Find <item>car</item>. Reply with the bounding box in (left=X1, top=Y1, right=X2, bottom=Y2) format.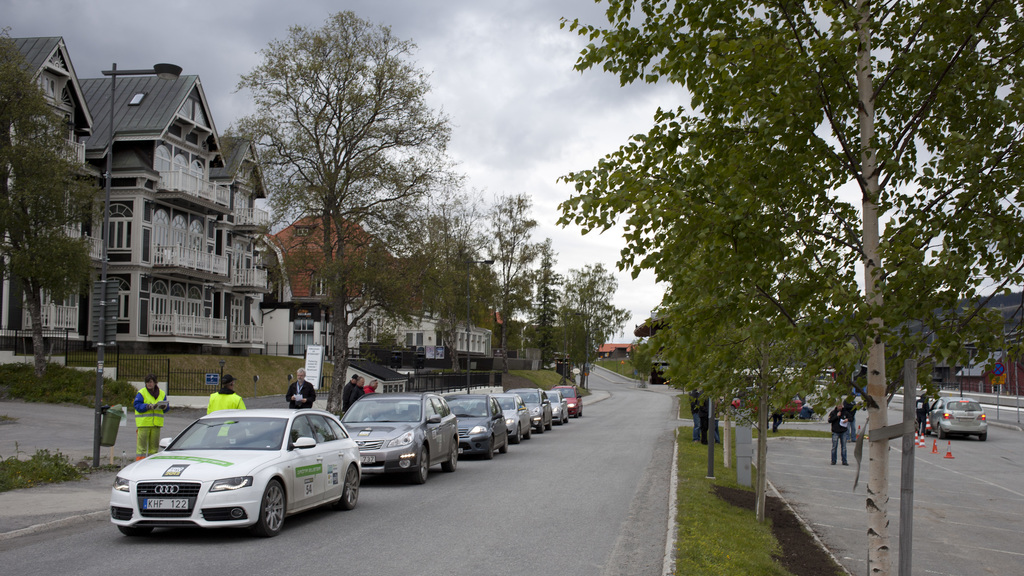
(left=556, top=388, right=580, bottom=417).
